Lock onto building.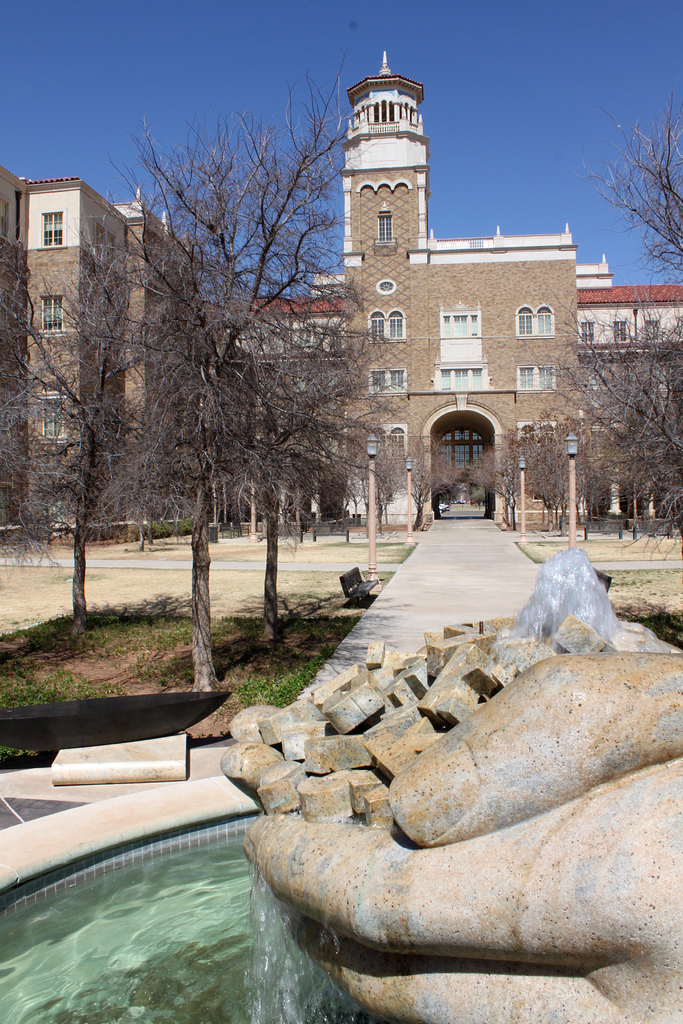
Locked: bbox(113, 200, 197, 531).
